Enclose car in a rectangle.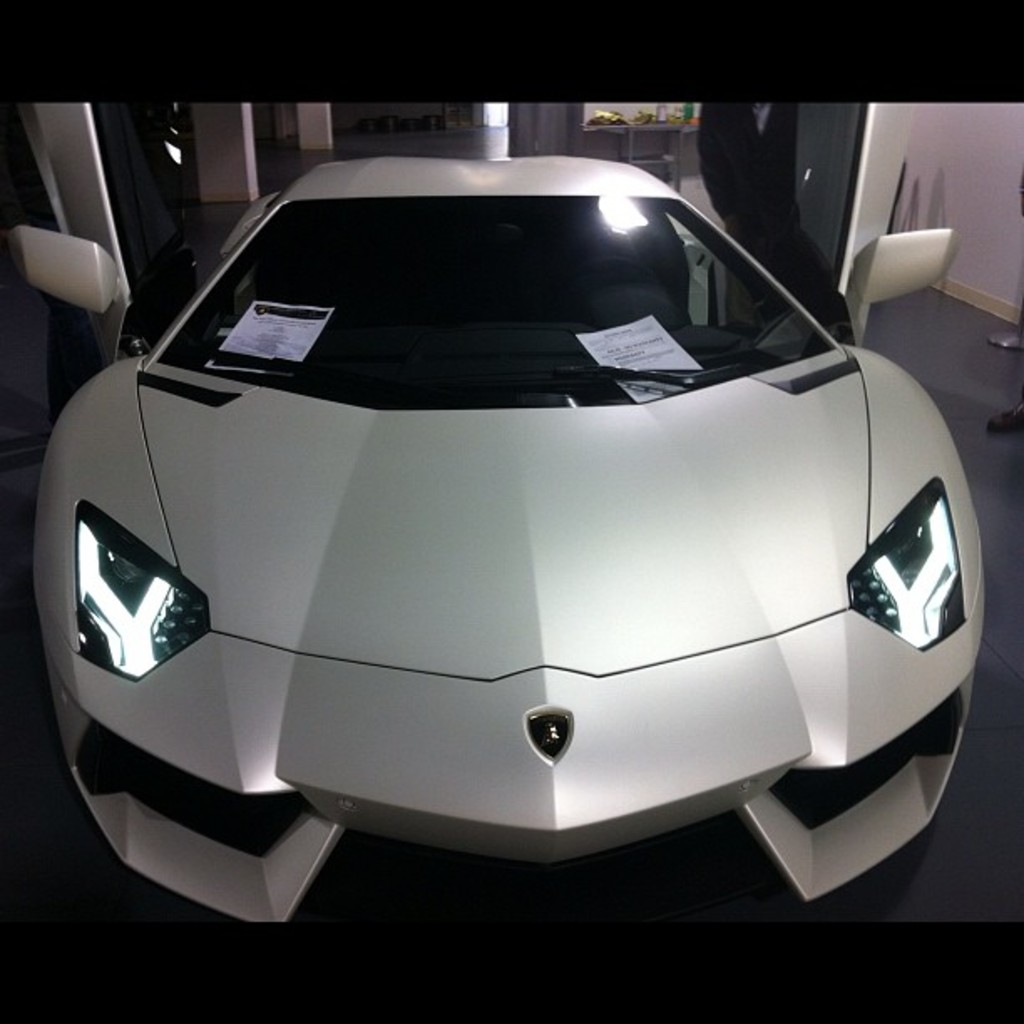
[17,120,1023,905].
